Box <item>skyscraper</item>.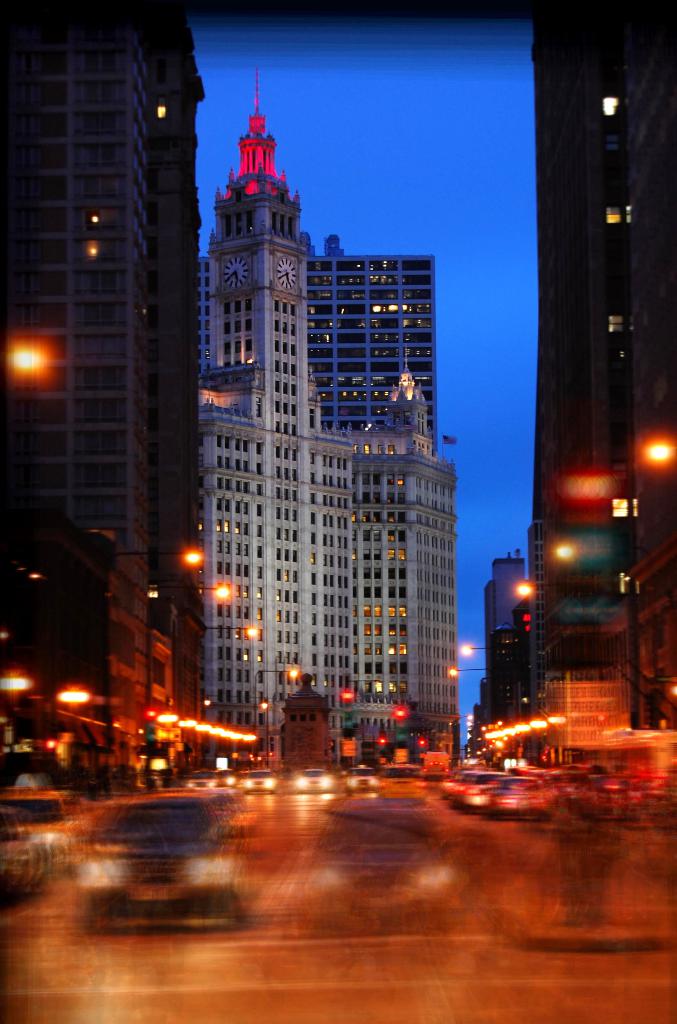
[0,0,203,595].
